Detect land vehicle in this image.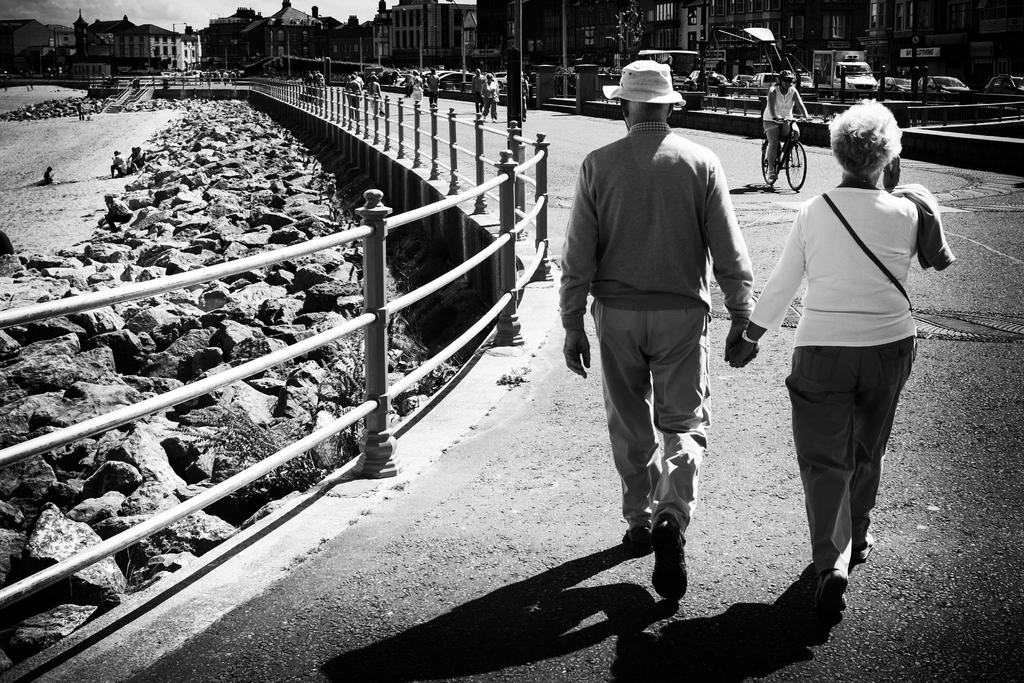
Detection: (919, 76, 977, 92).
